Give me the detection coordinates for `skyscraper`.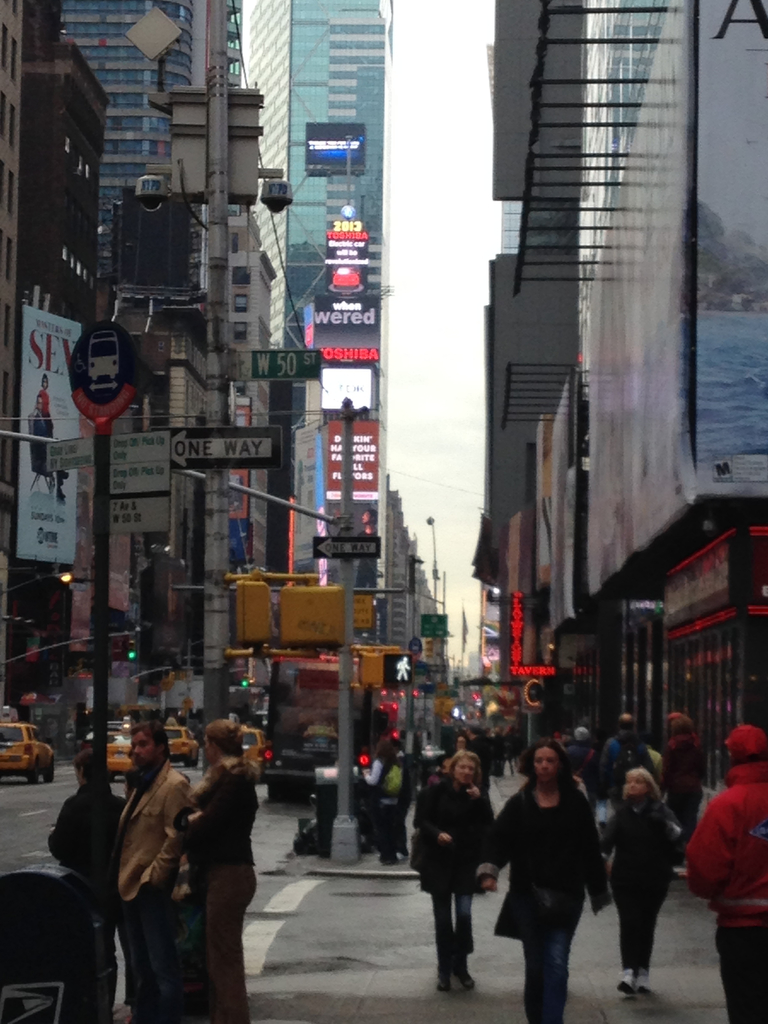
pyautogui.locateOnScreen(51, 0, 207, 228).
